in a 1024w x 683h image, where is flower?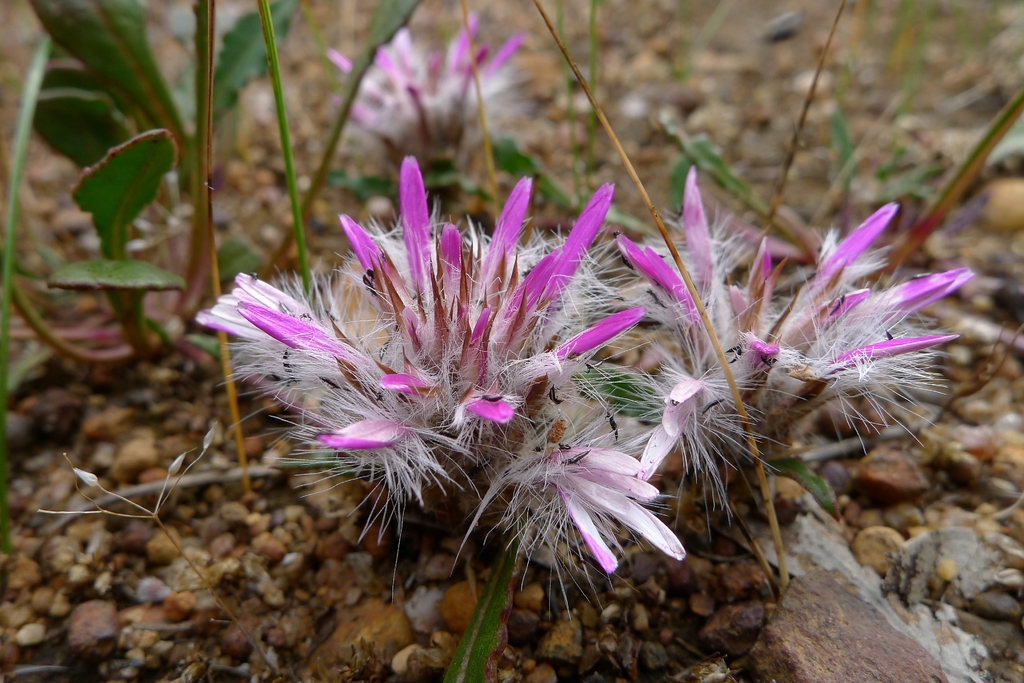
<bbox>596, 161, 975, 550</bbox>.
